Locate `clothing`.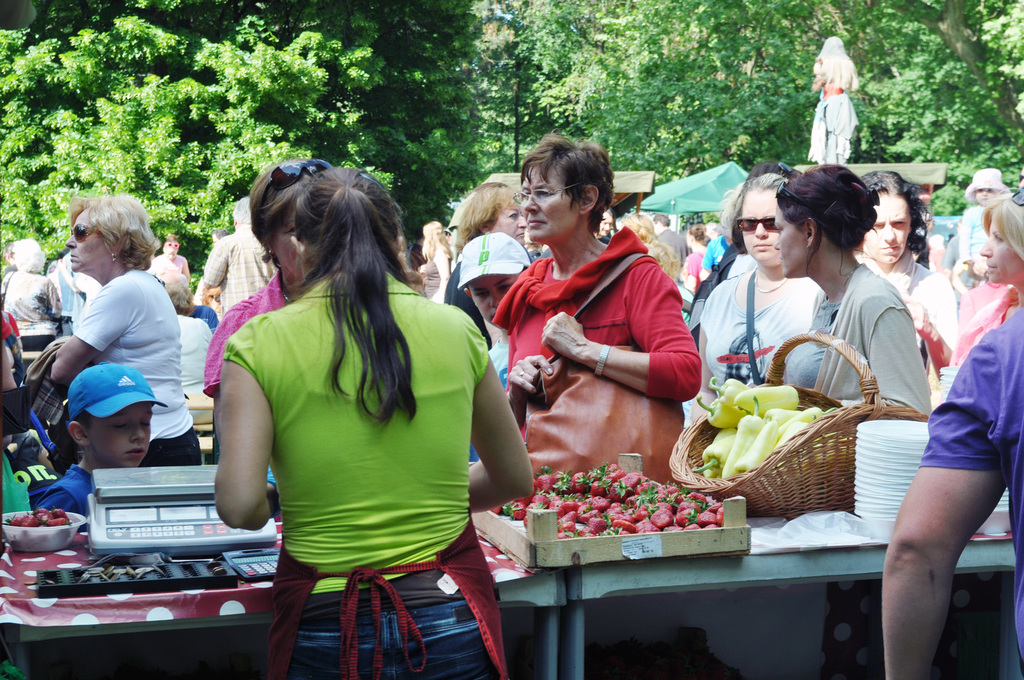
Bounding box: (x1=861, y1=247, x2=968, y2=399).
